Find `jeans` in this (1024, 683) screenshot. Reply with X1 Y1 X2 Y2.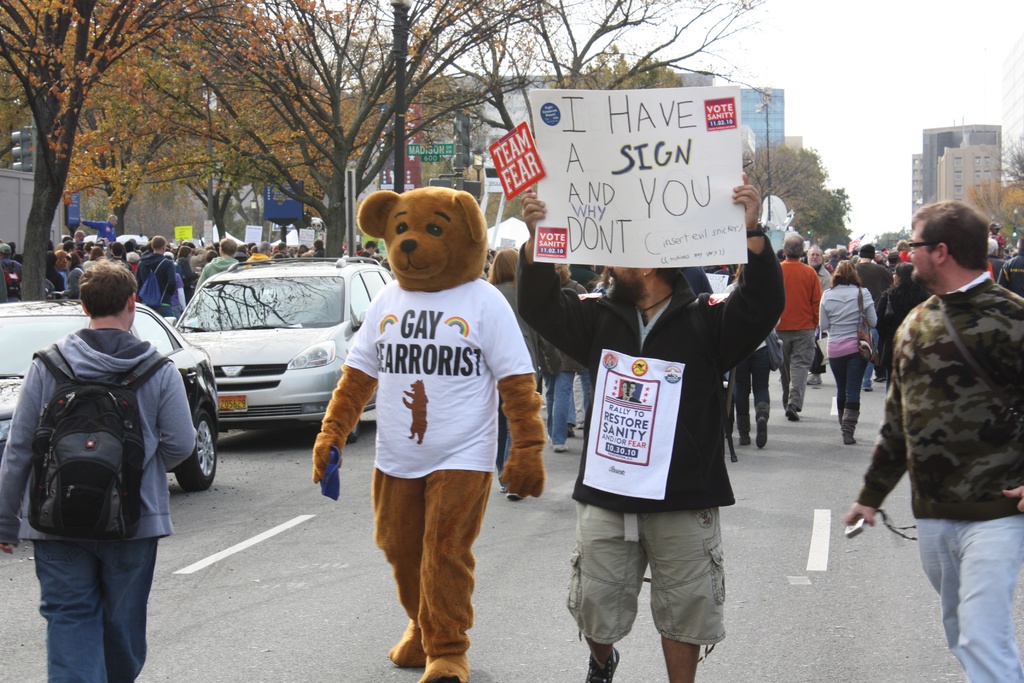
829 358 865 406.
